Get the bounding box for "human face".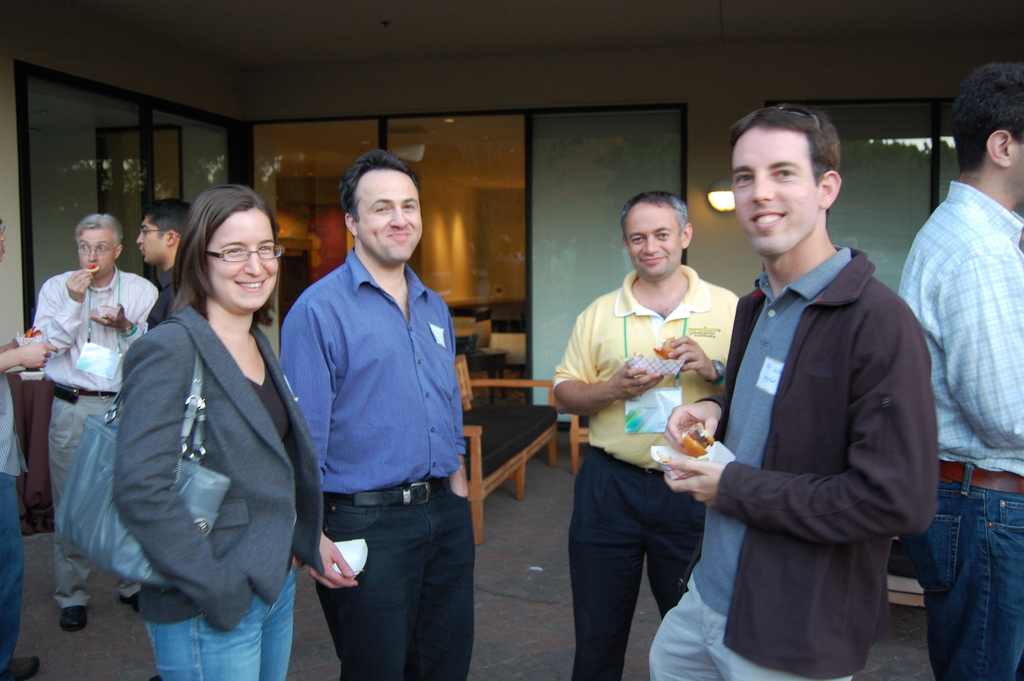
bbox=(354, 170, 422, 257).
